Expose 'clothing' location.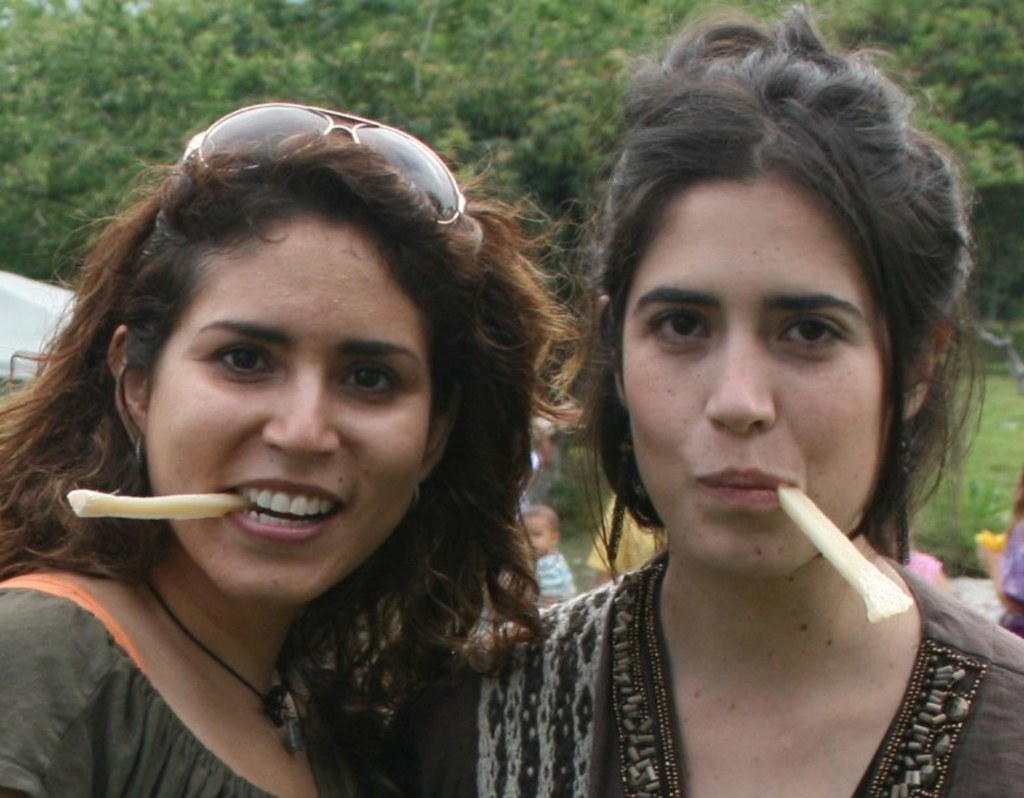
Exposed at <box>532,549,579,602</box>.
